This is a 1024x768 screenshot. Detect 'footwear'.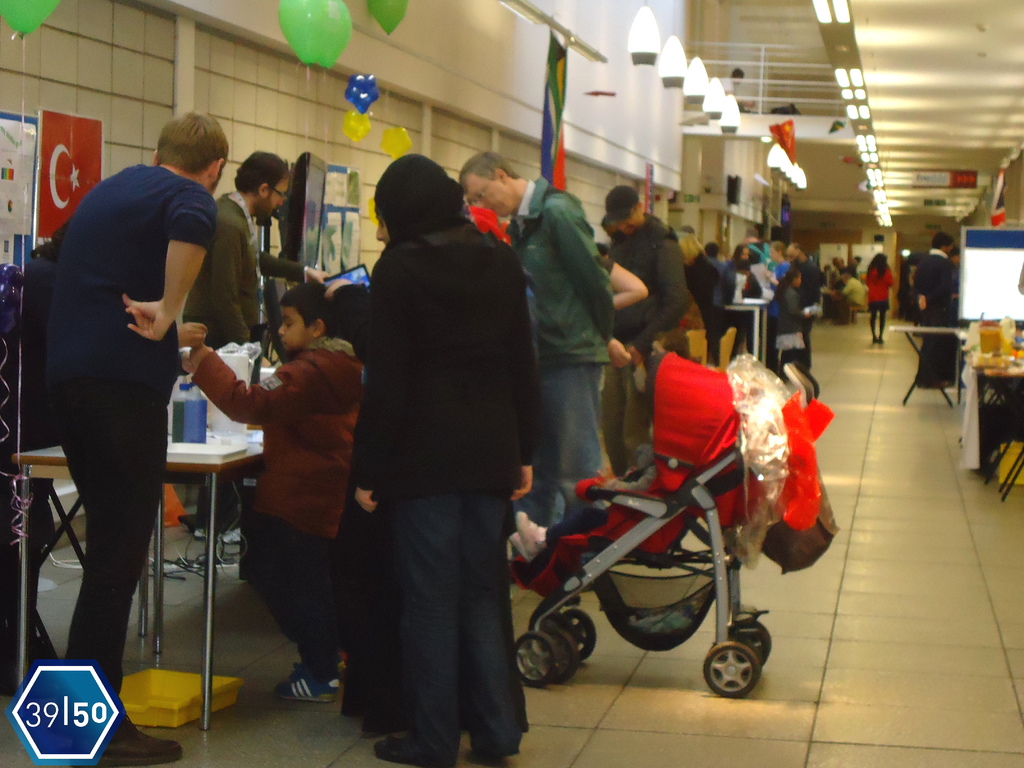
Rect(276, 665, 338, 703).
